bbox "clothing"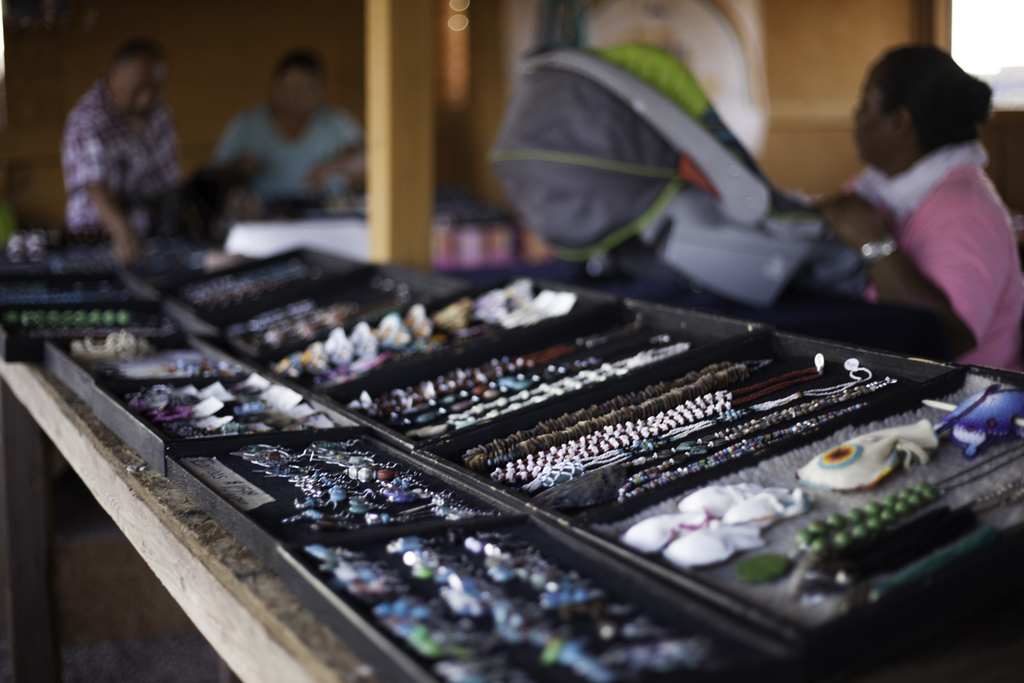
x1=803, y1=138, x2=1023, y2=372
